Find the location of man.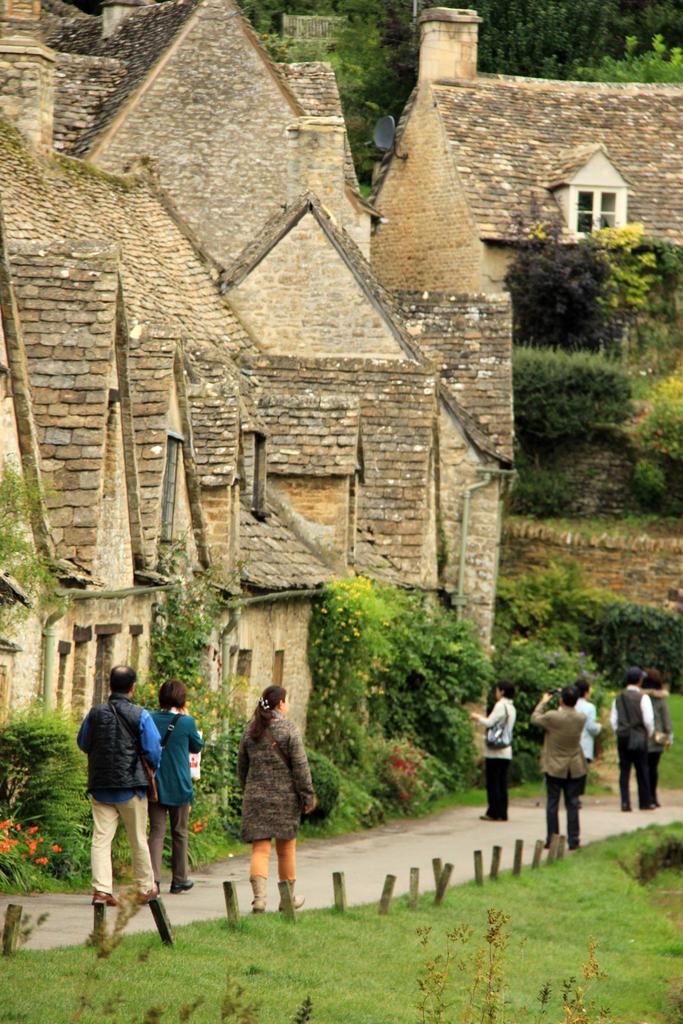
Location: 555 676 606 794.
